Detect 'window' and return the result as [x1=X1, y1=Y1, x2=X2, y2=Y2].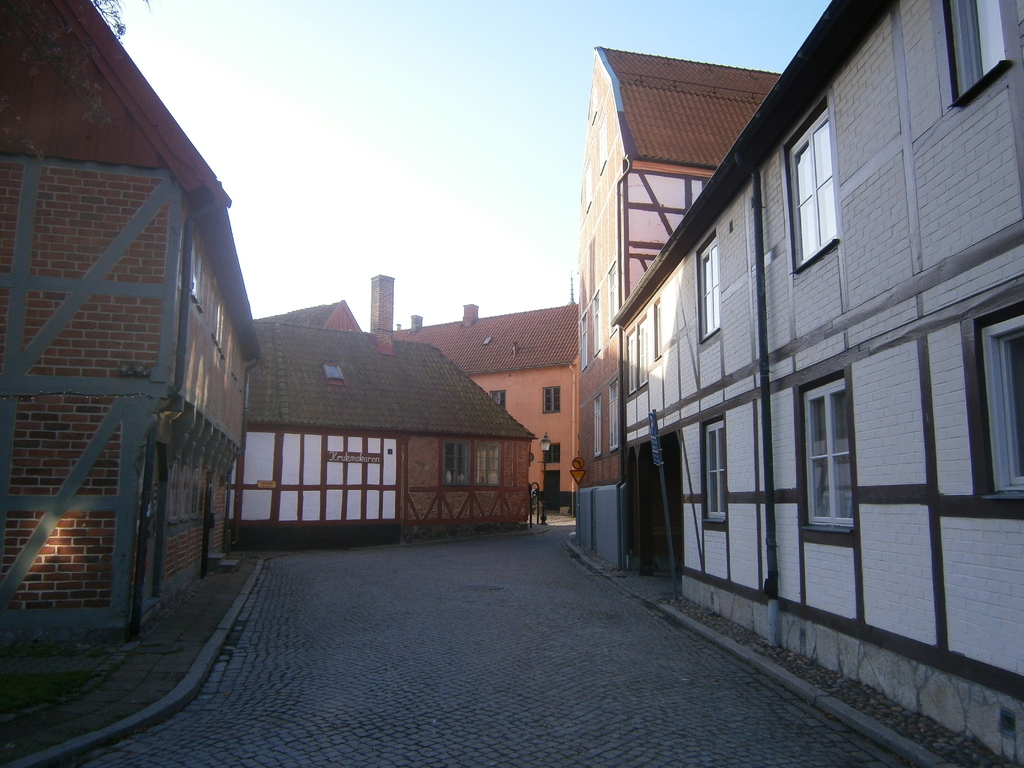
[x1=626, y1=327, x2=637, y2=397].
